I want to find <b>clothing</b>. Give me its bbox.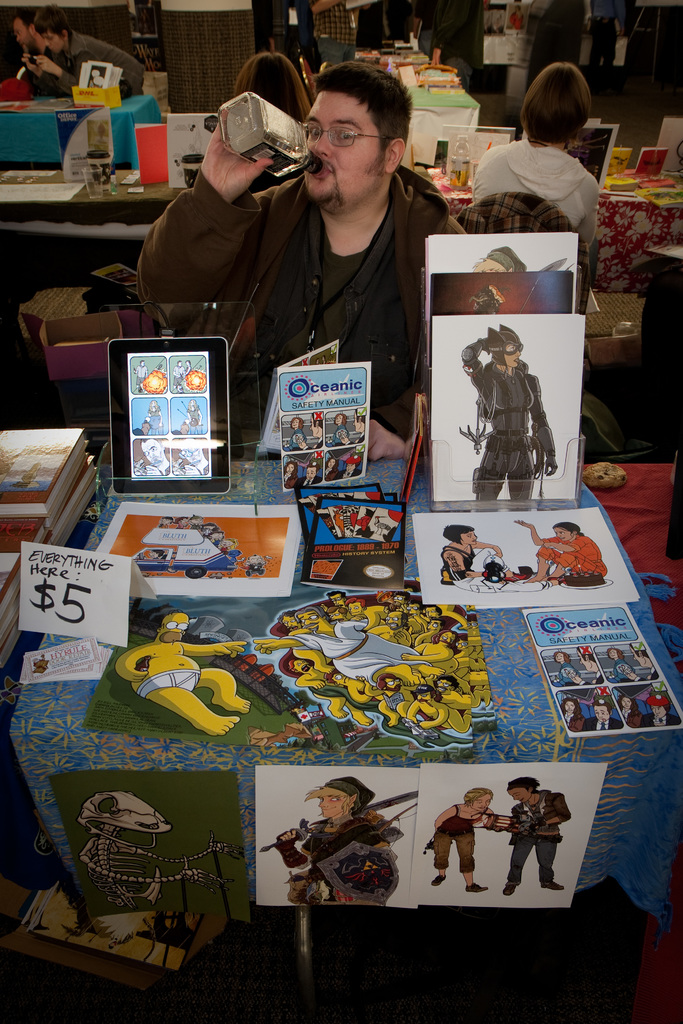
locate(541, 535, 611, 580).
